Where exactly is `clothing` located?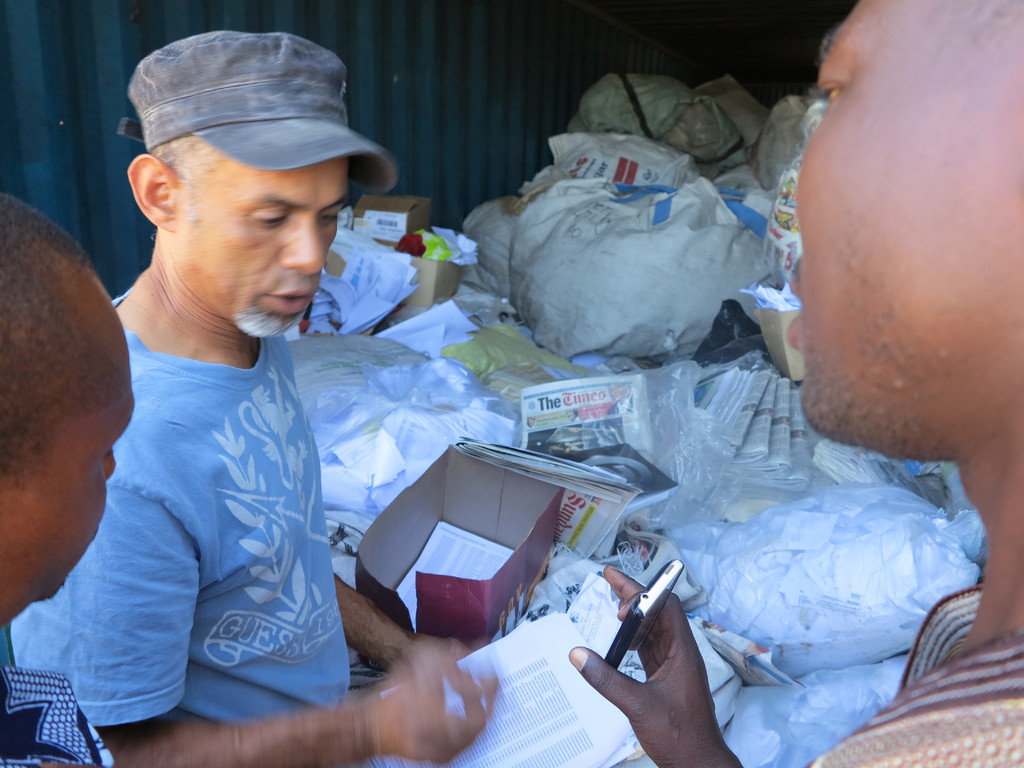
Its bounding box is (49,239,374,767).
